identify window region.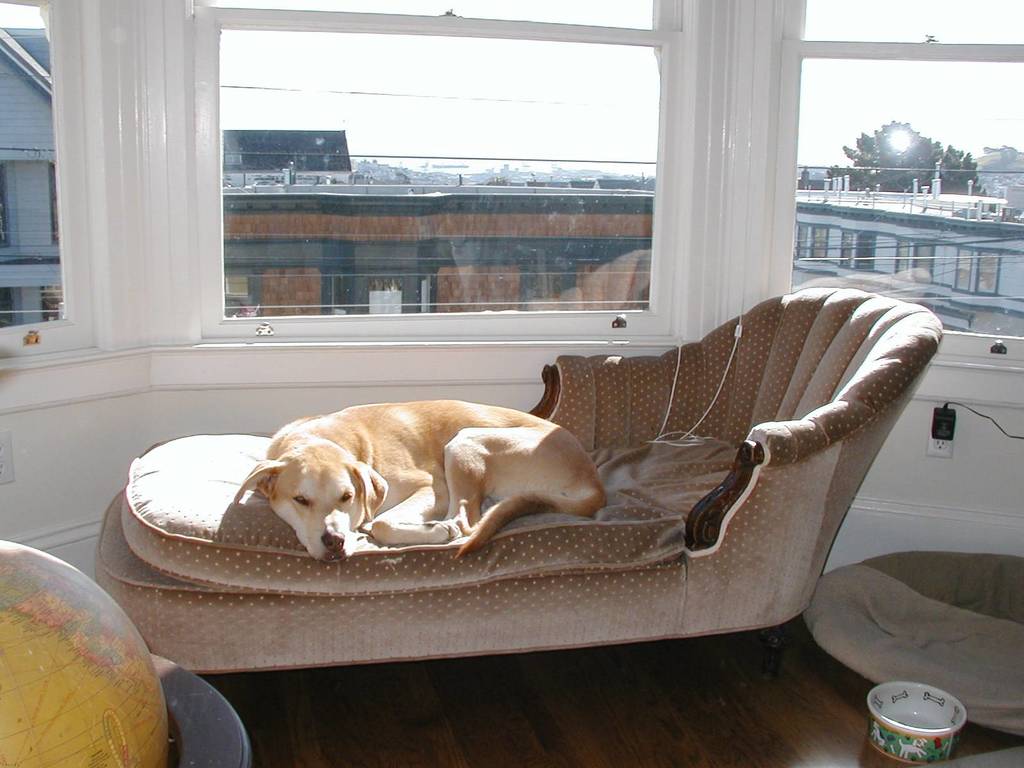
Region: <bbox>794, 220, 829, 260</bbox>.
